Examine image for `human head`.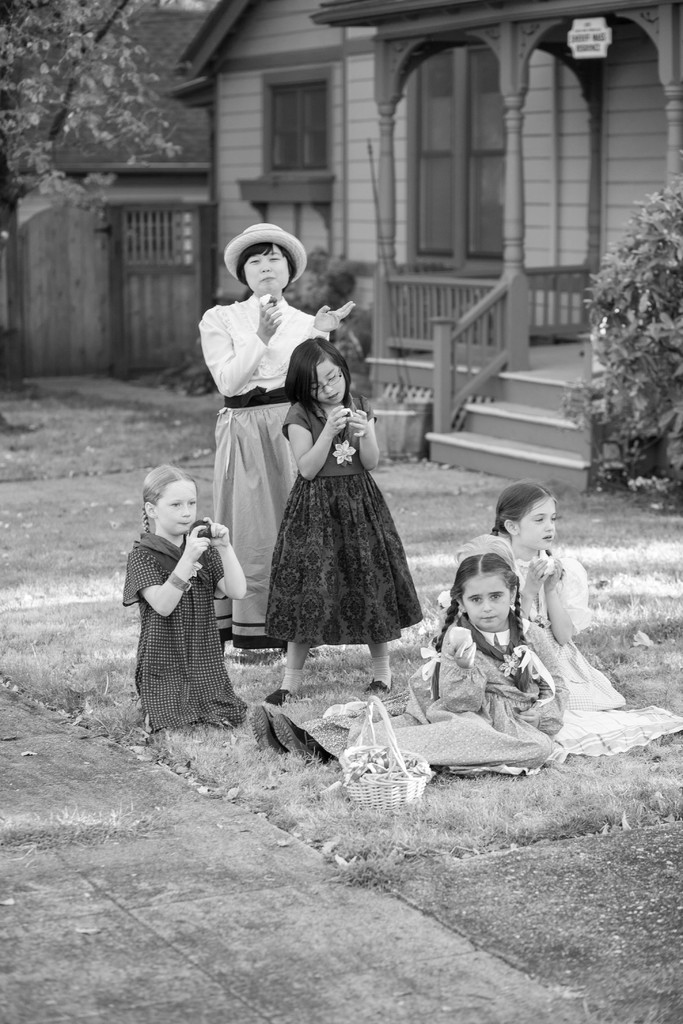
Examination result: <region>492, 483, 555, 554</region>.
